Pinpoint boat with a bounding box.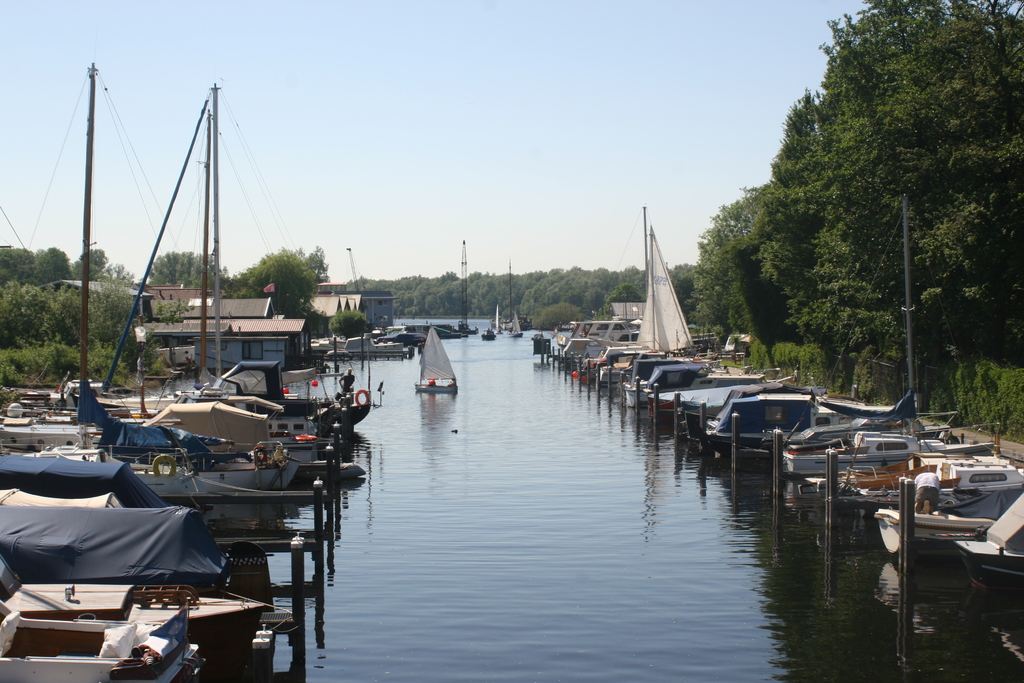
rect(695, 376, 820, 434).
